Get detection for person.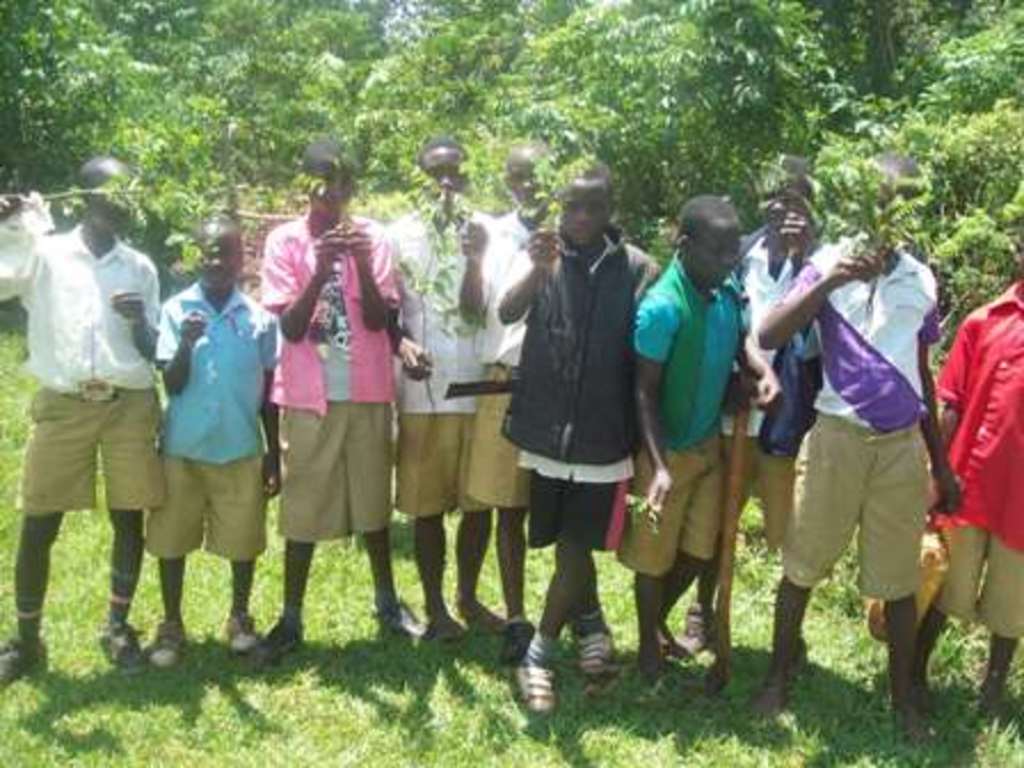
Detection: {"x1": 757, "y1": 146, "x2": 965, "y2": 725}.
